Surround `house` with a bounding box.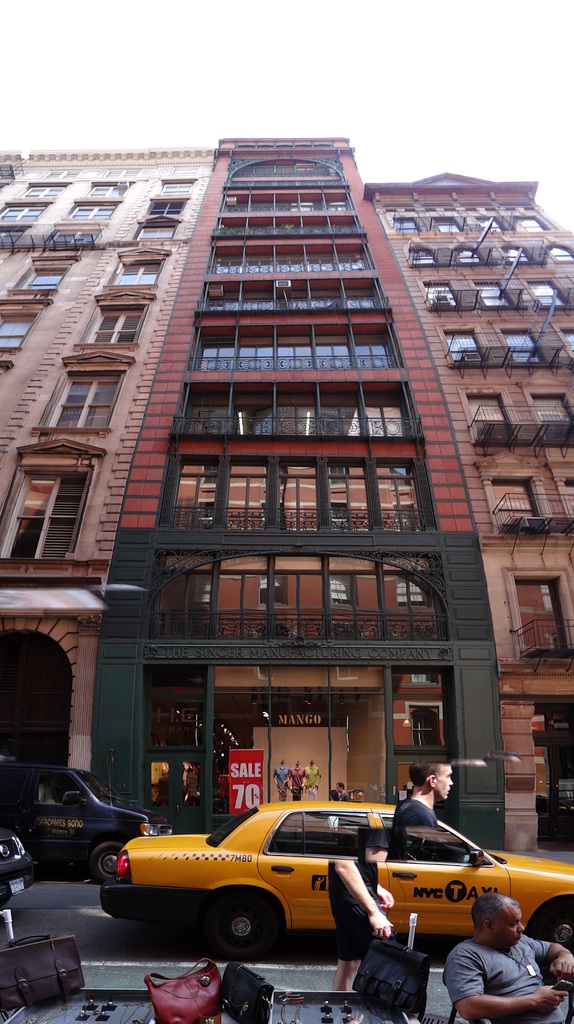
(0,154,228,860).
